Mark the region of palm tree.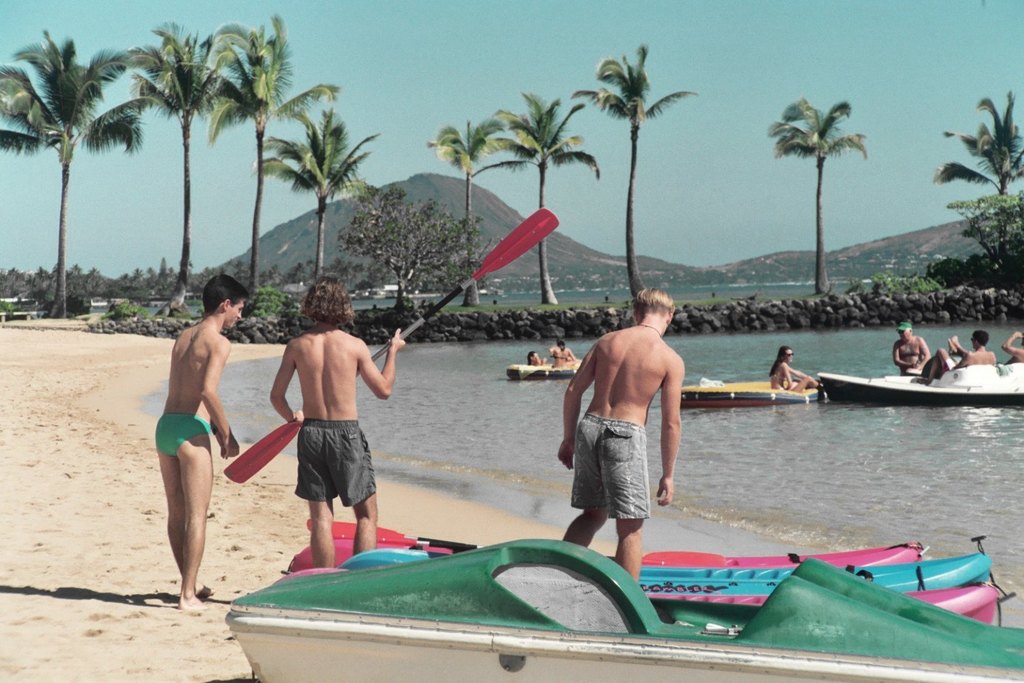
Region: <box>0,35,131,326</box>.
